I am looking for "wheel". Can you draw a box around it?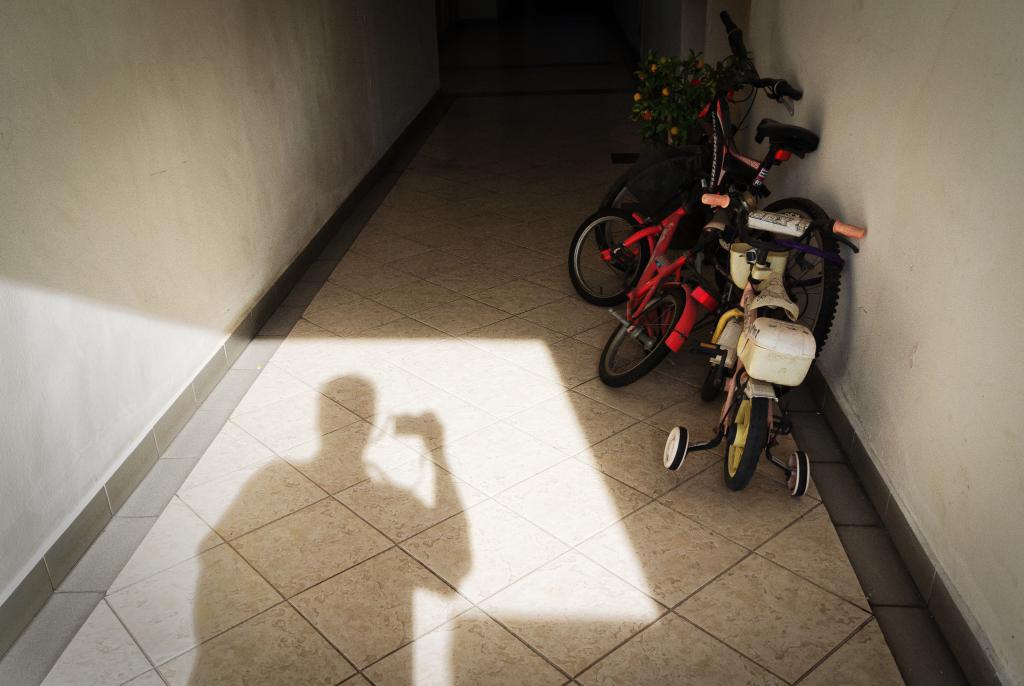
Sure, the bounding box is [x1=568, y1=209, x2=646, y2=306].
